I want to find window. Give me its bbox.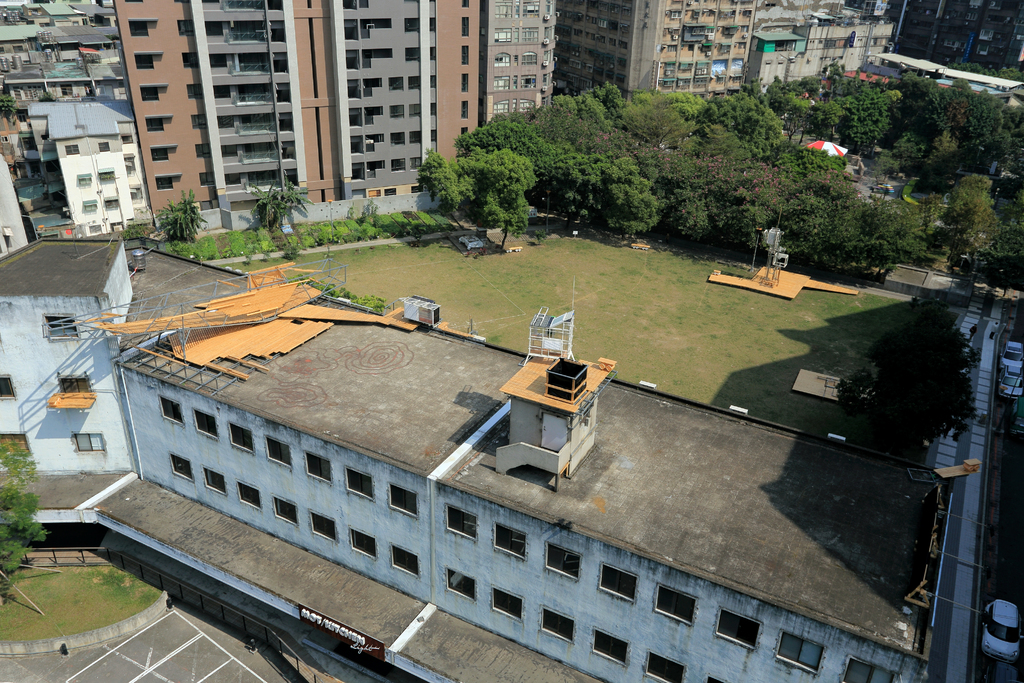
271:21:283:41.
